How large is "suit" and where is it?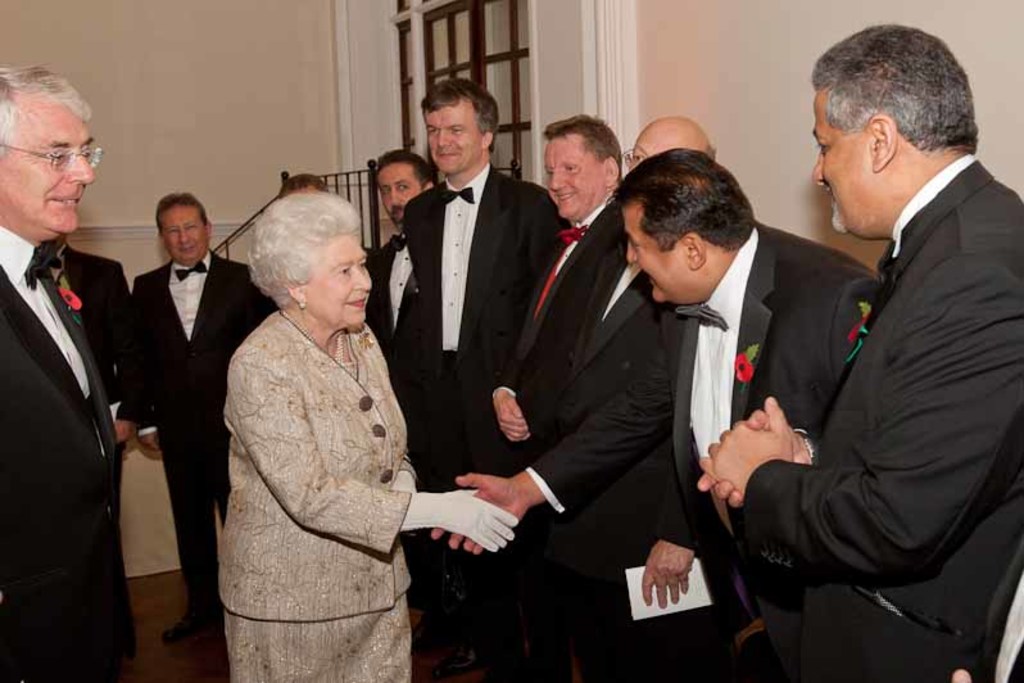
Bounding box: bbox=(0, 223, 119, 682).
